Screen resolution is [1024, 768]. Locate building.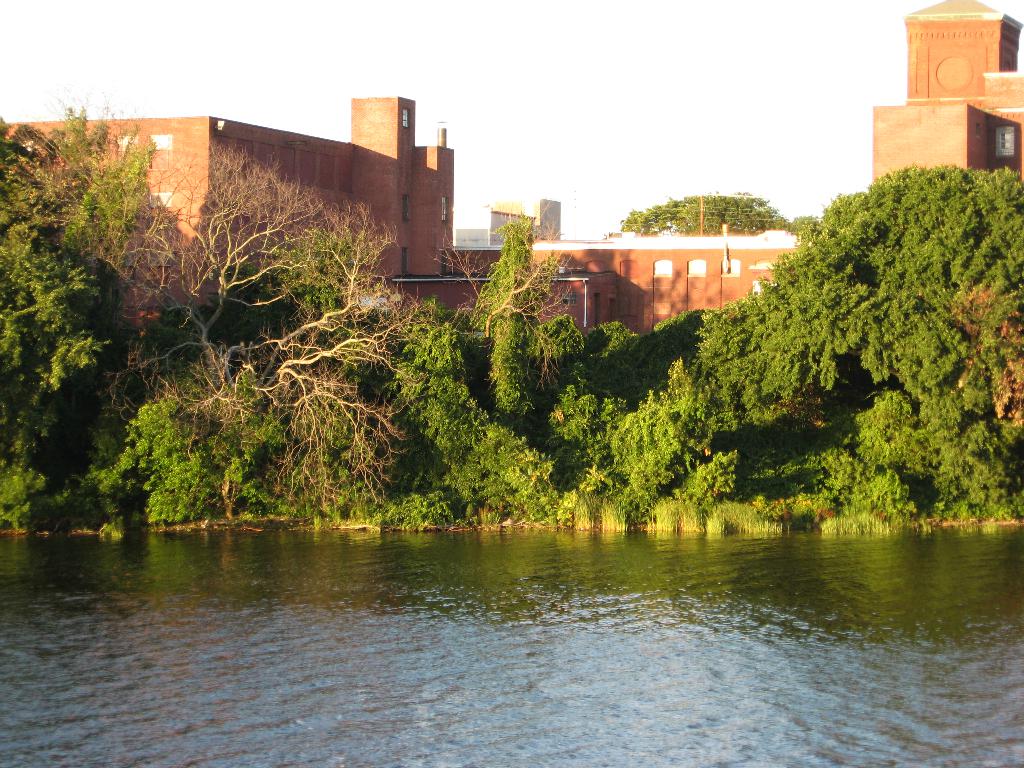
bbox=[5, 91, 455, 316].
